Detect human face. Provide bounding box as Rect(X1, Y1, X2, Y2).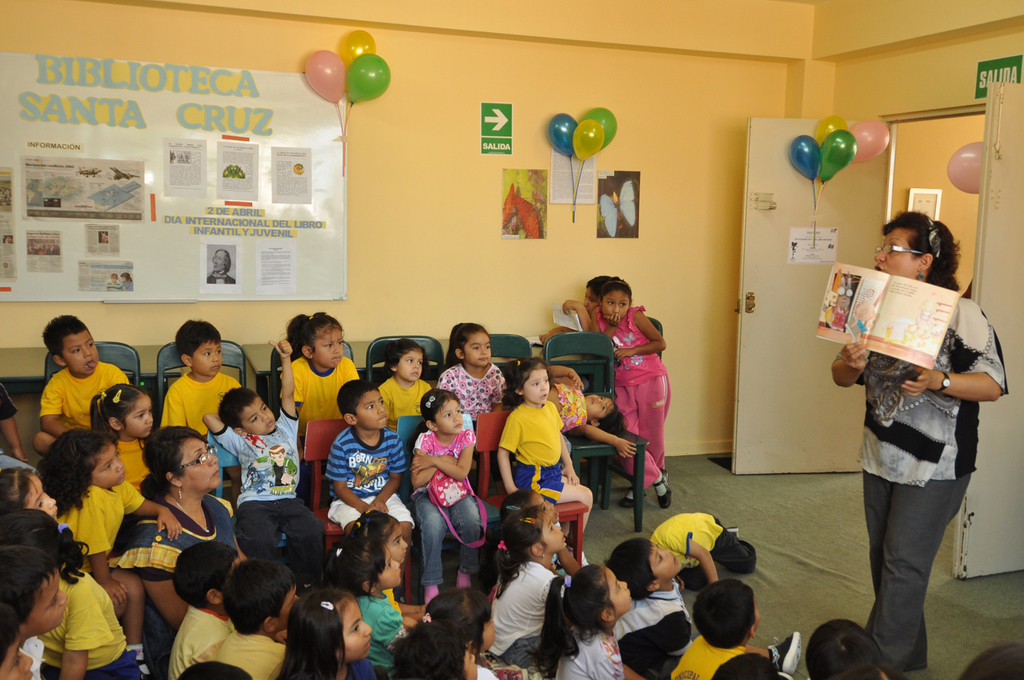
Rect(532, 491, 559, 521).
